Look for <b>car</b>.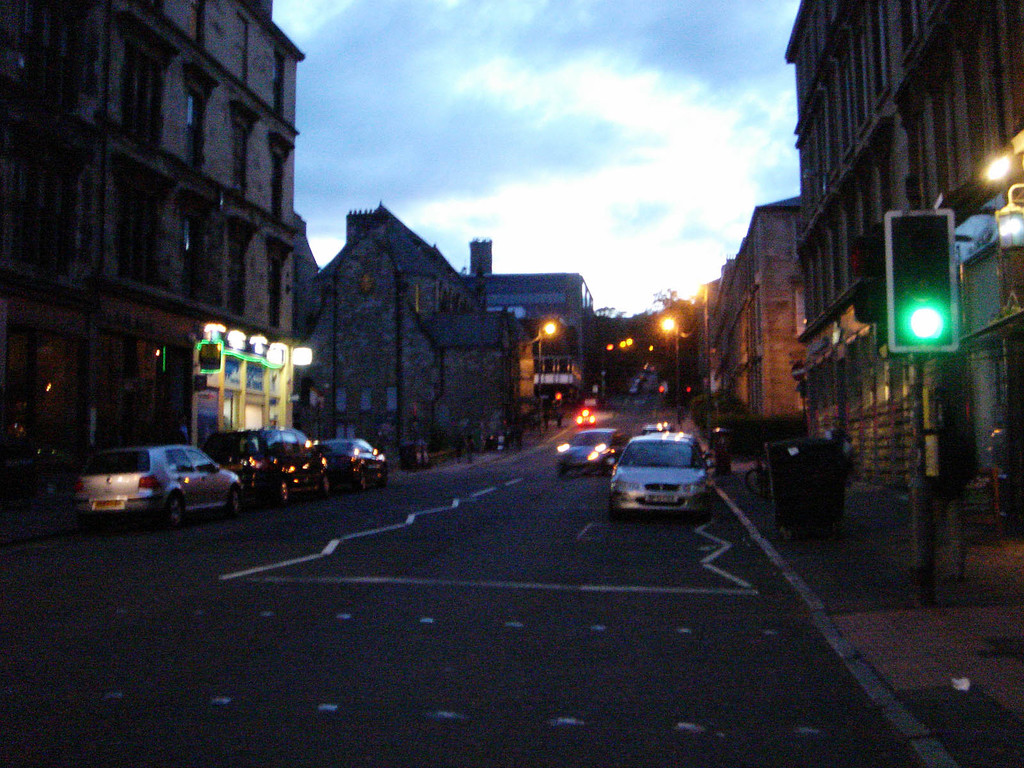
Found: <region>556, 427, 625, 477</region>.
